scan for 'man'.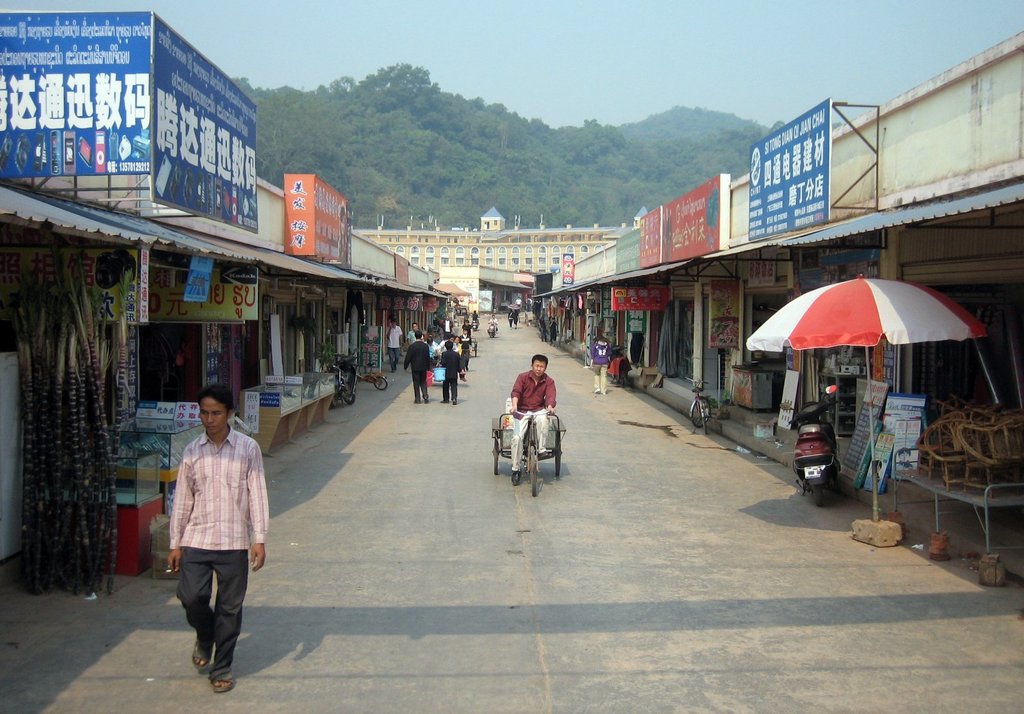
Scan result: x1=442 y1=338 x2=461 y2=403.
